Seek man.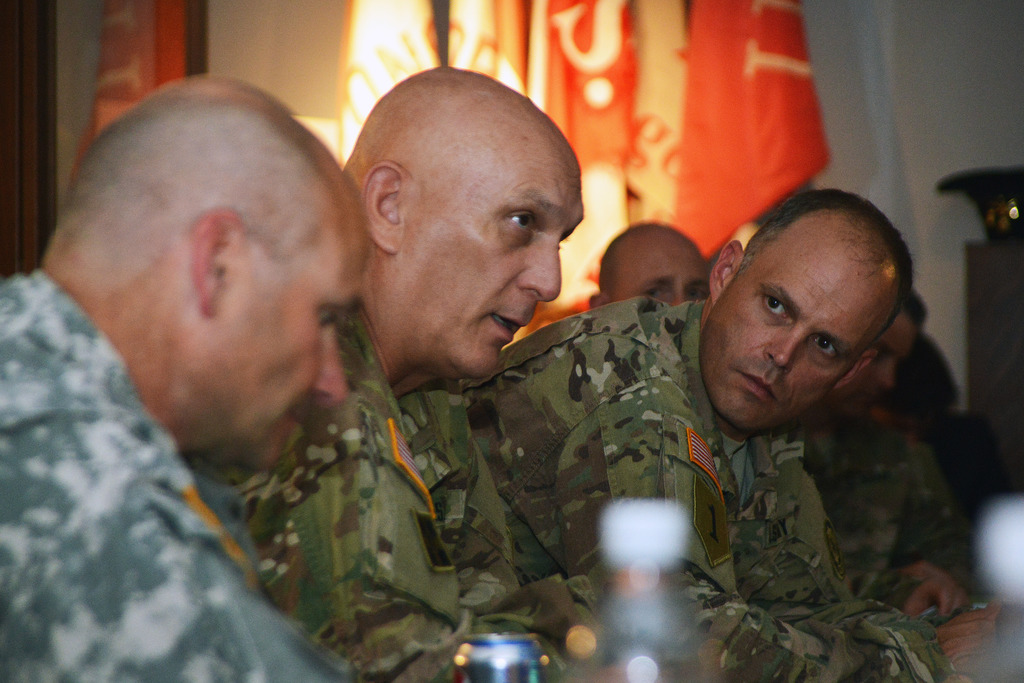
bbox=[0, 64, 383, 682].
